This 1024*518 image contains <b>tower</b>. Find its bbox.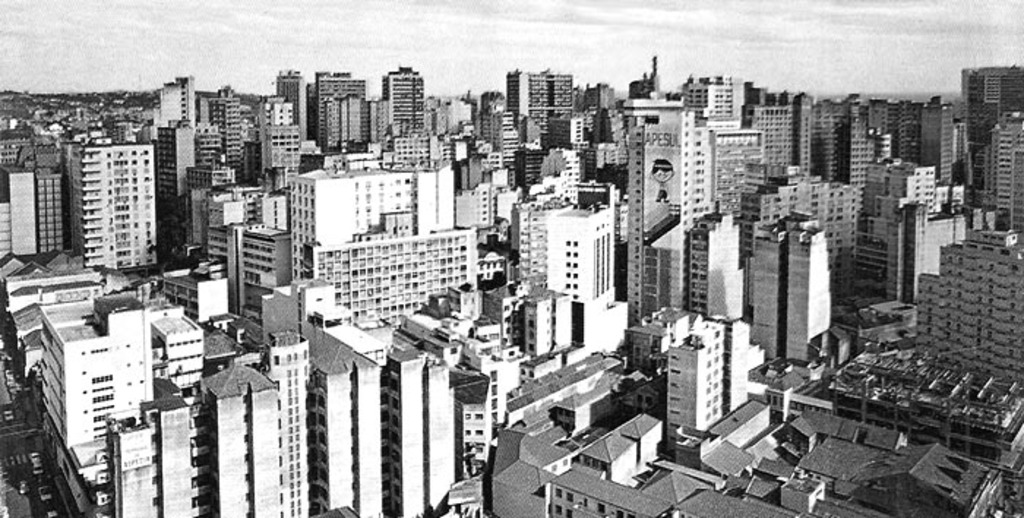
[746, 224, 786, 375].
